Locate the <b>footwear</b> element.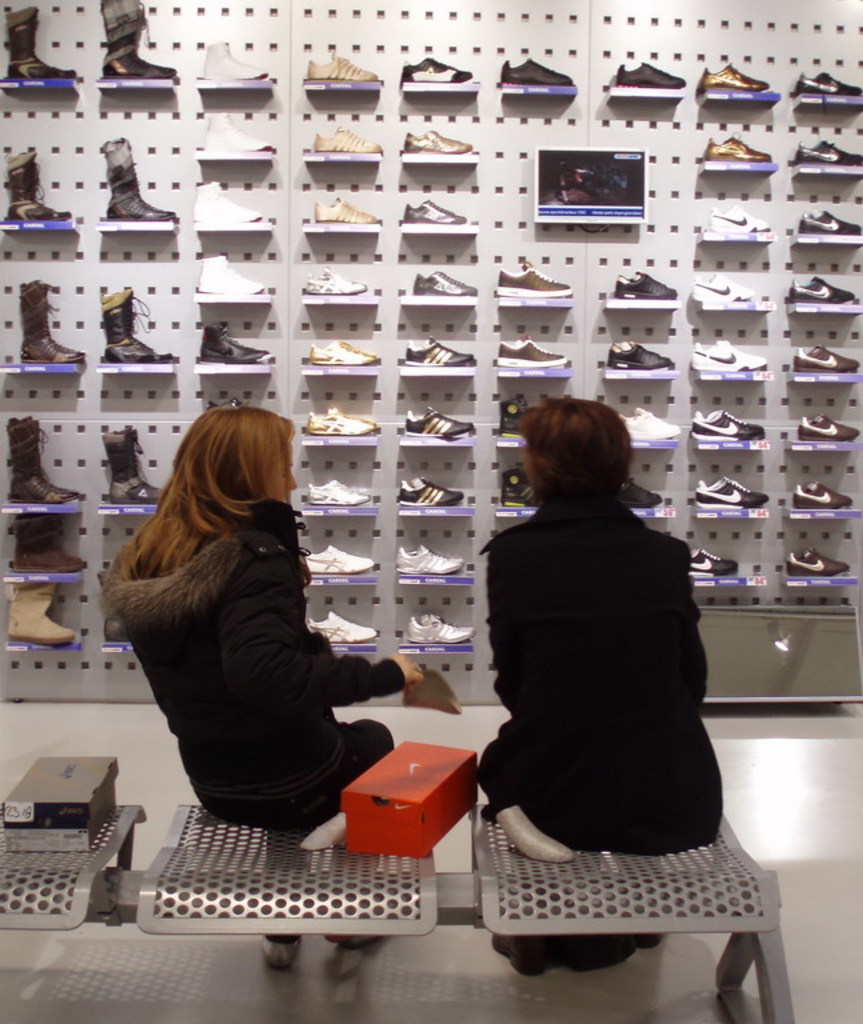
Element bbox: select_region(399, 476, 467, 505).
